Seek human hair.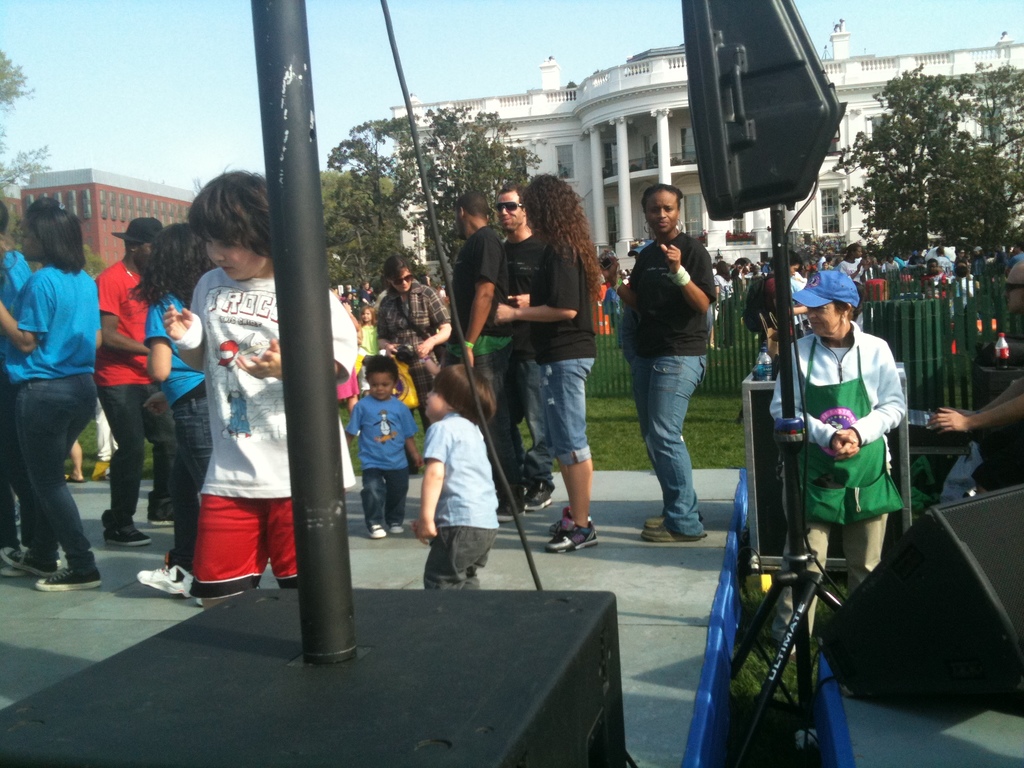
box(600, 257, 623, 285).
